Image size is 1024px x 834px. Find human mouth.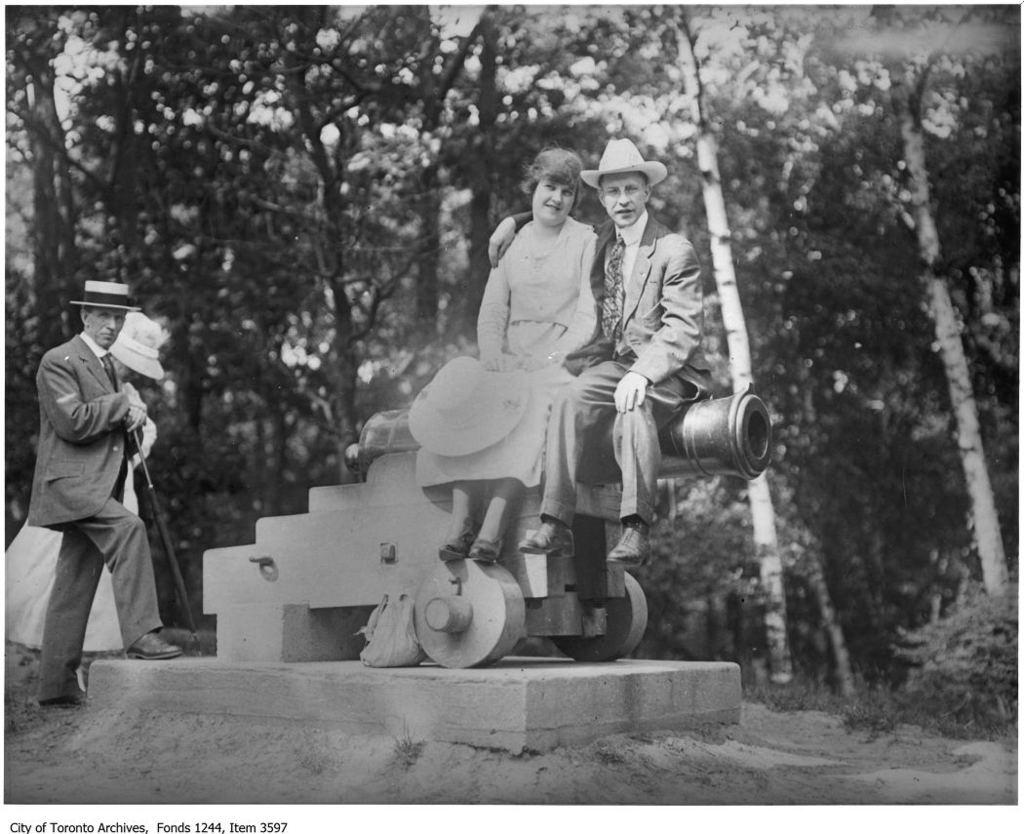
locate(540, 206, 561, 215).
